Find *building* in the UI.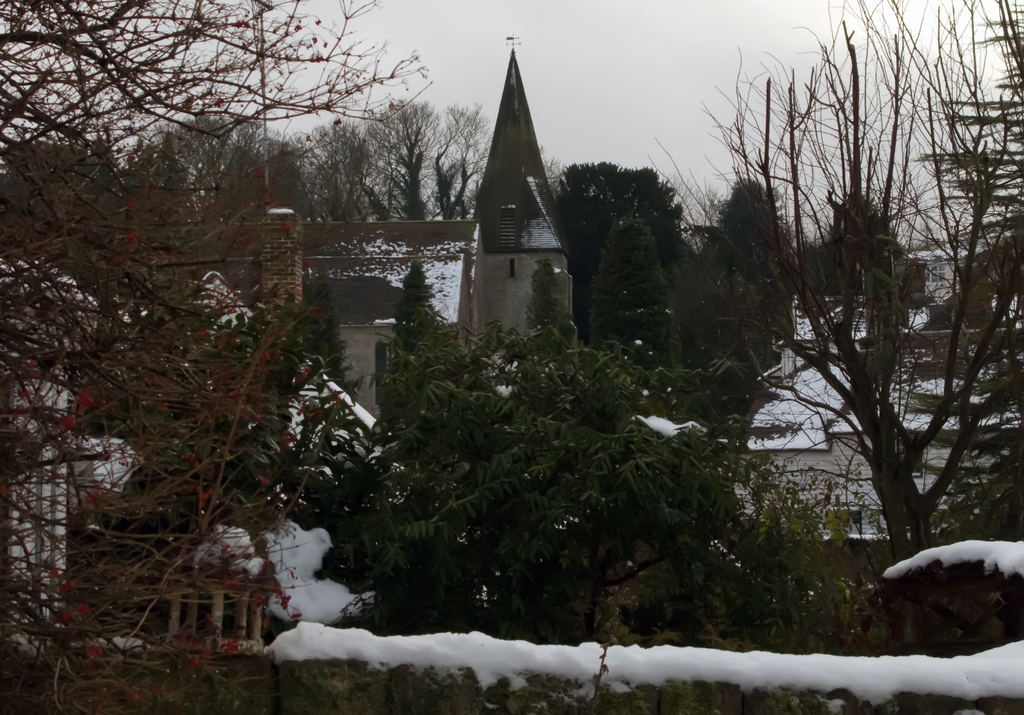
UI element at box(113, 48, 574, 423).
